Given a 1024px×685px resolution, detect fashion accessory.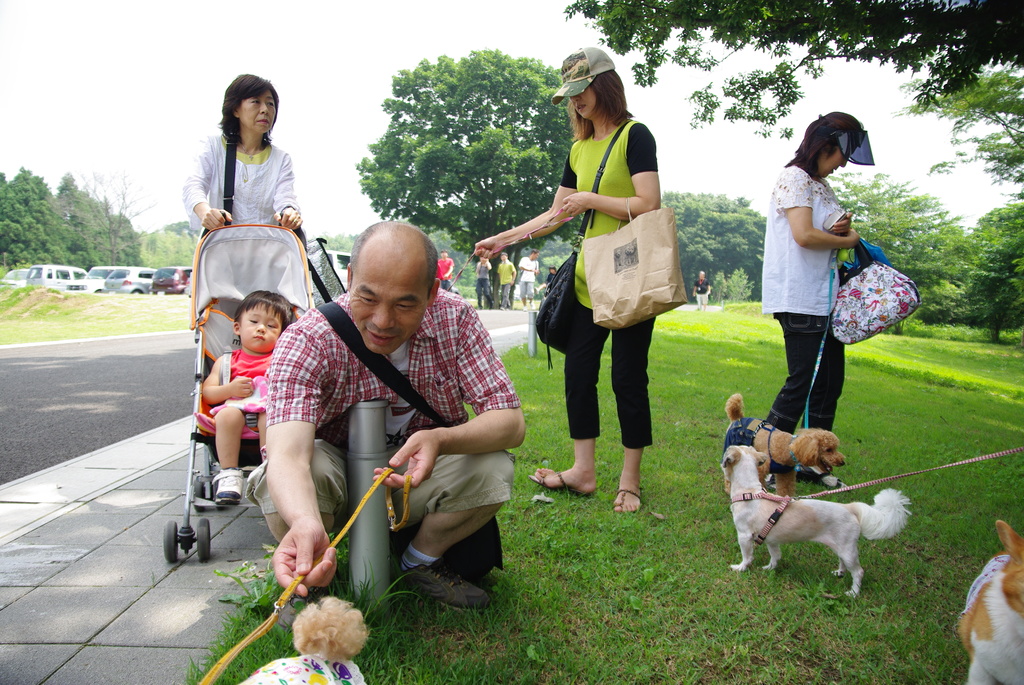
box(550, 46, 618, 104).
